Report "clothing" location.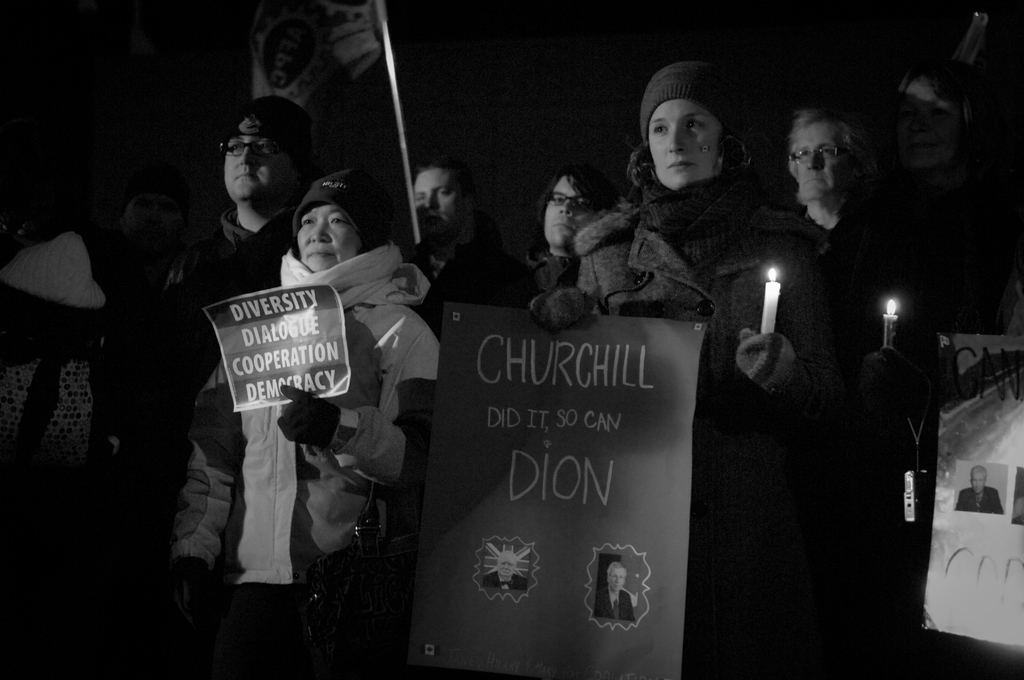
Report: [175,241,424,679].
